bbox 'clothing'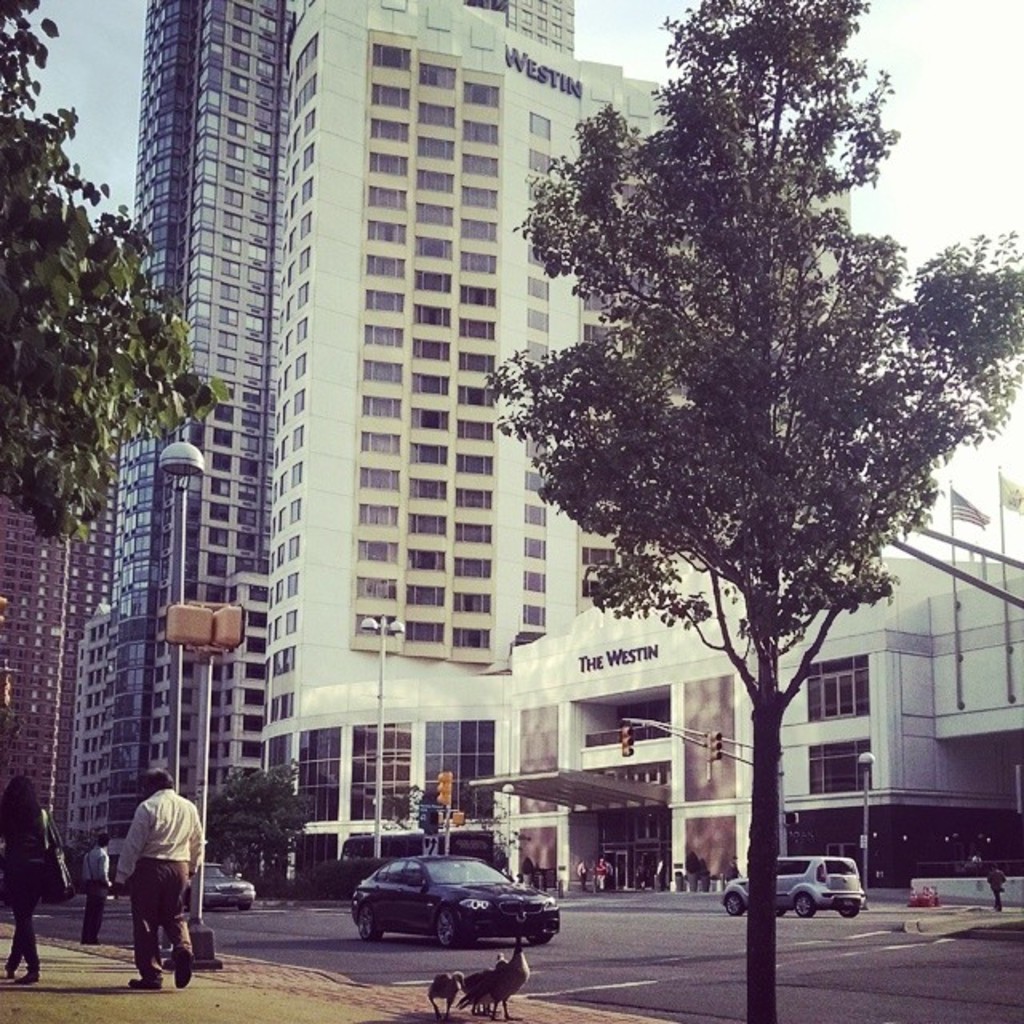
(80,853,106,950)
